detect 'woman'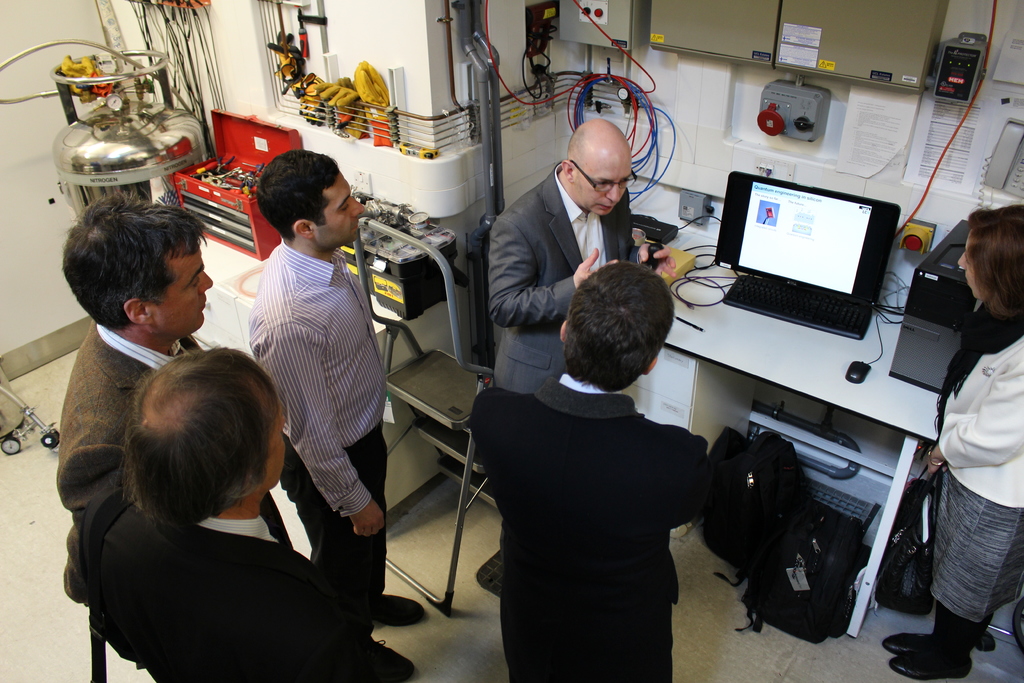
888 199 1022 682
